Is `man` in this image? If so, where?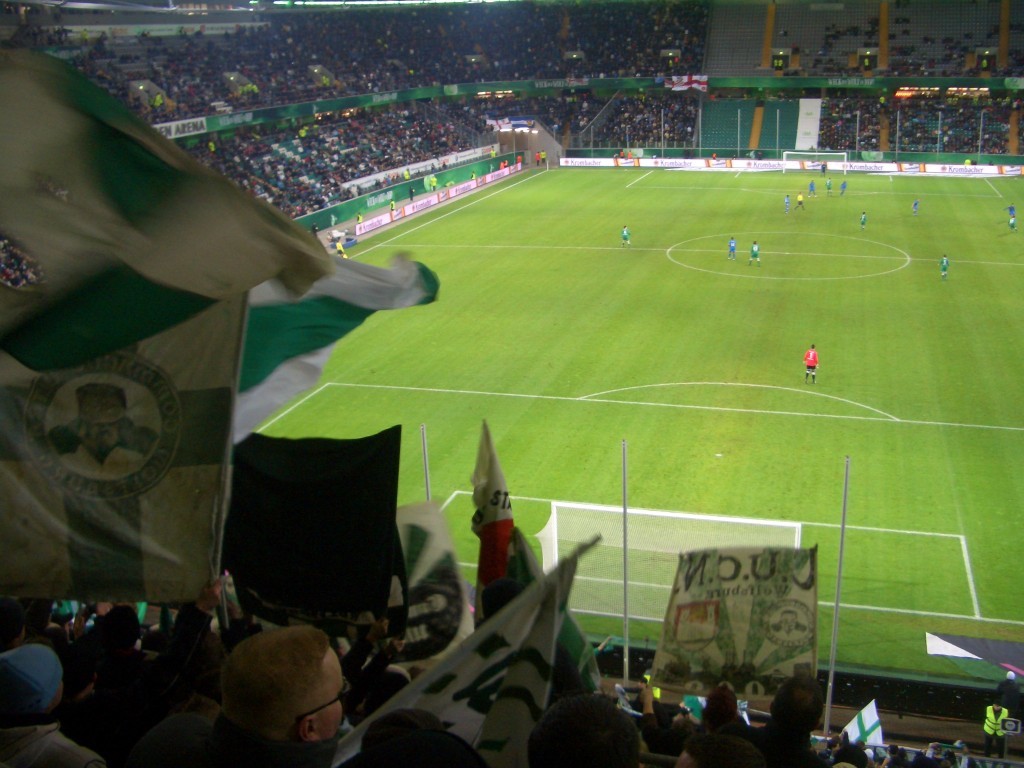
Yes, at select_region(1006, 213, 1018, 230).
